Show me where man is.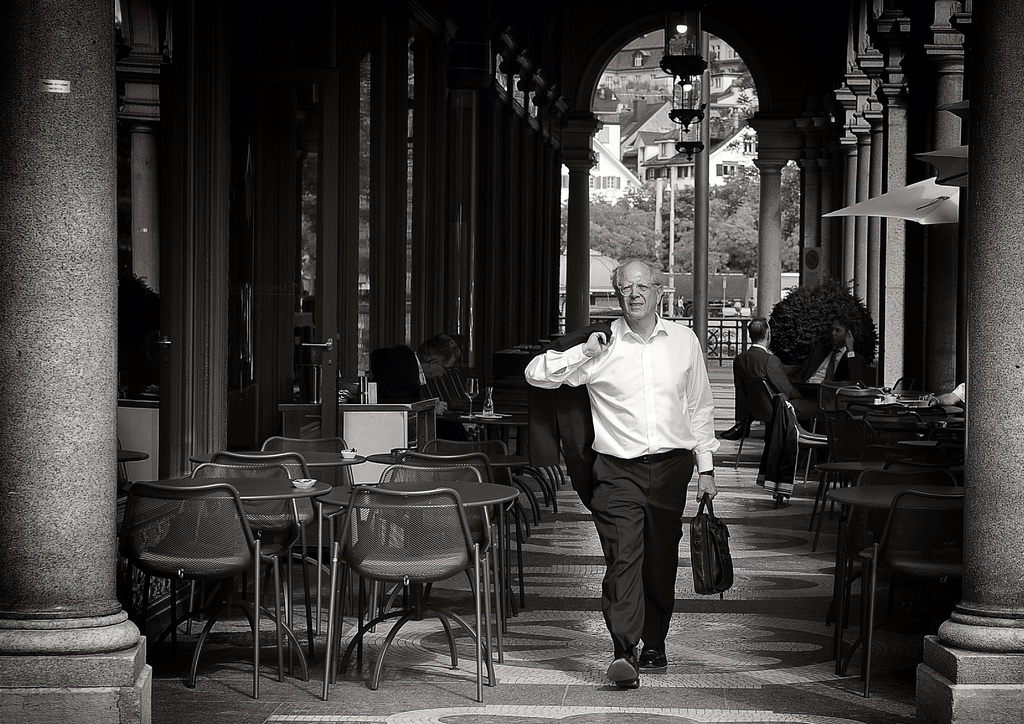
man is at detection(733, 313, 808, 421).
